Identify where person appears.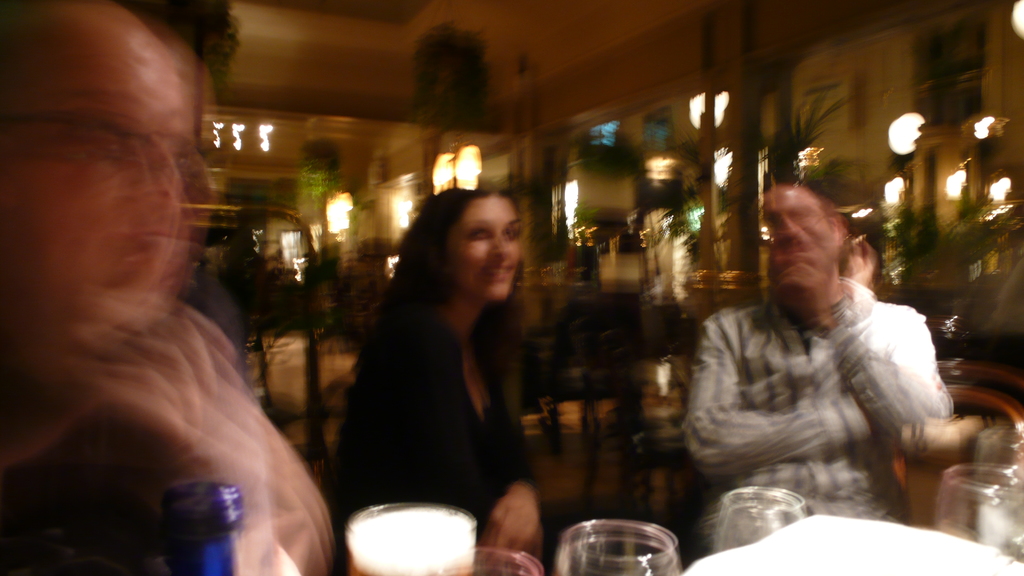
Appears at <bbox>348, 163, 557, 567</bbox>.
